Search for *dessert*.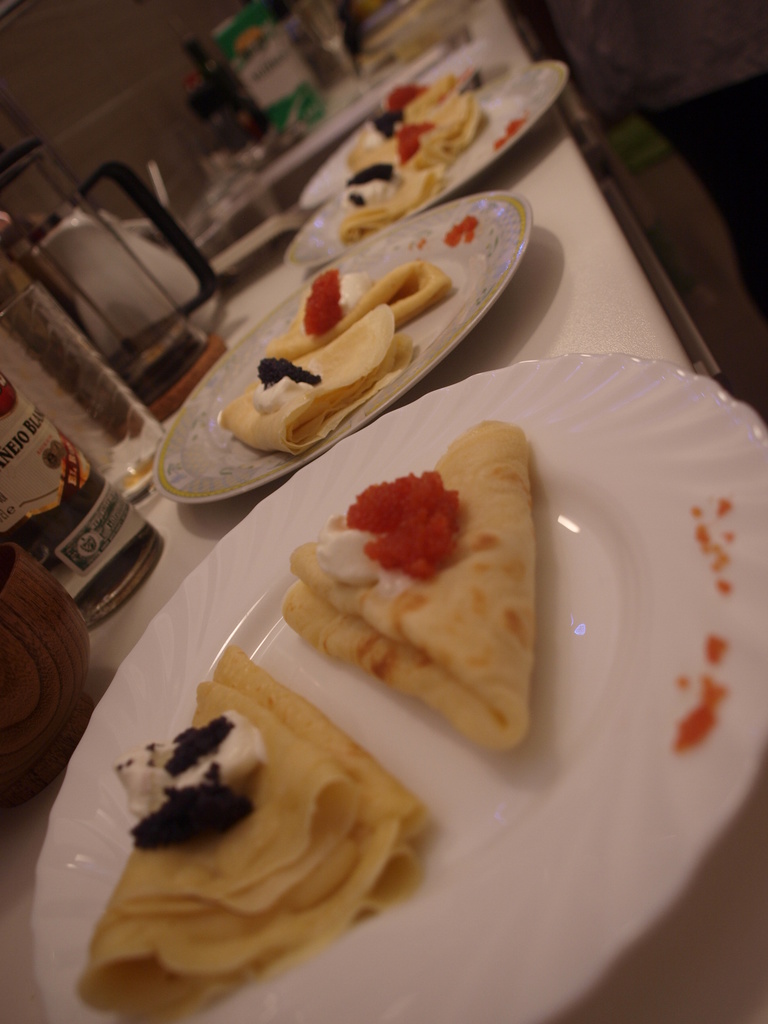
Found at BBox(221, 266, 466, 463).
